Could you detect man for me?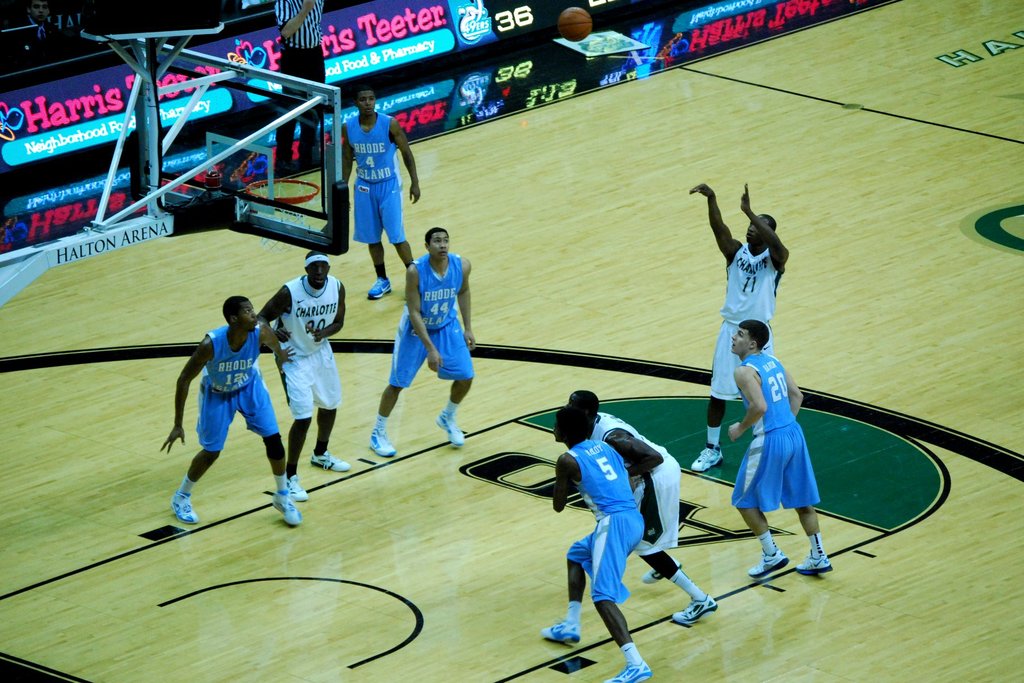
Detection result: bbox=[725, 316, 831, 577].
